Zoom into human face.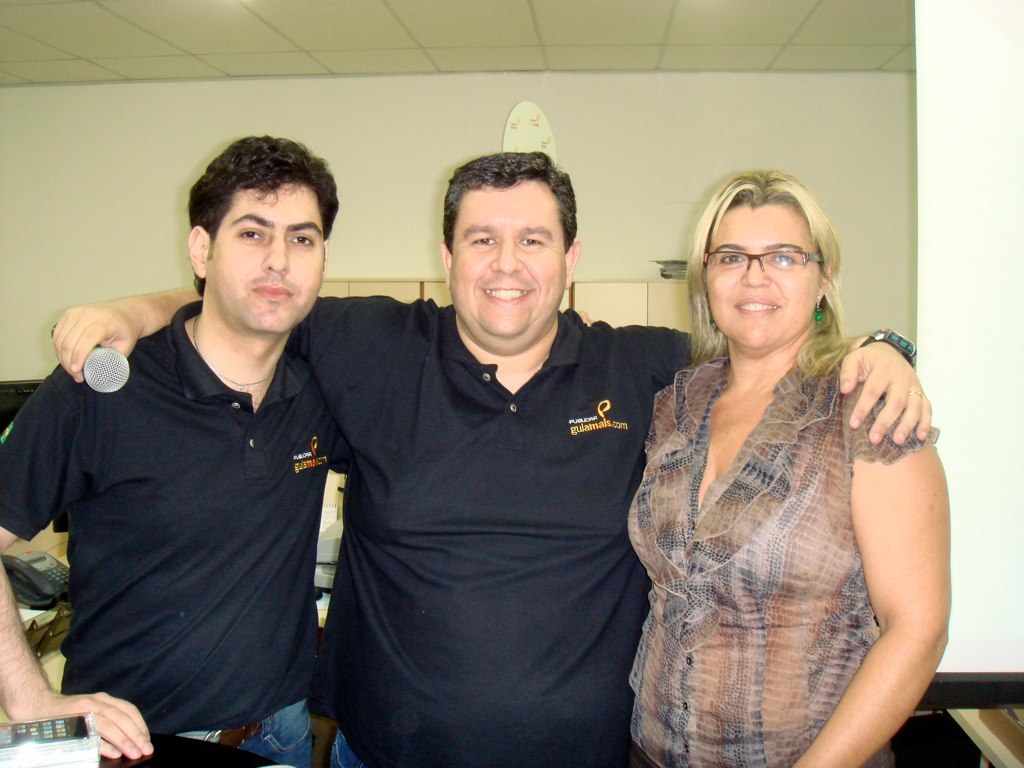
Zoom target: [450,183,564,335].
